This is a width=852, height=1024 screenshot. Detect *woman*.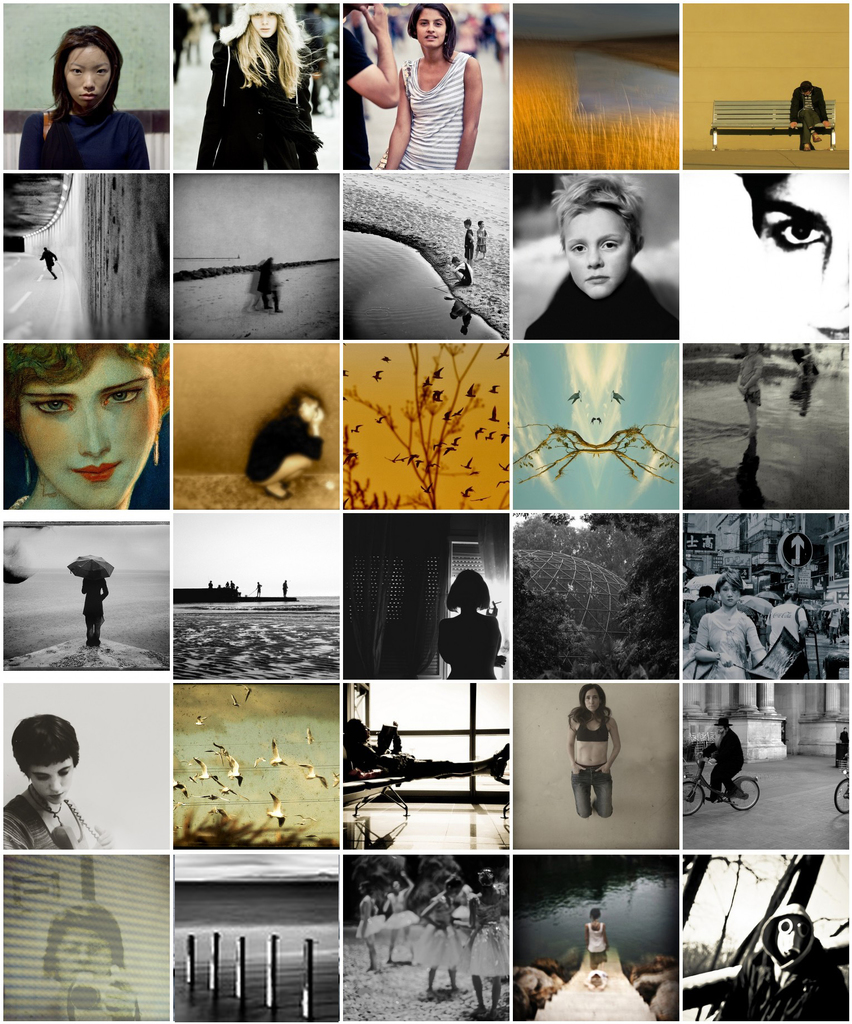
(2, 716, 123, 847).
